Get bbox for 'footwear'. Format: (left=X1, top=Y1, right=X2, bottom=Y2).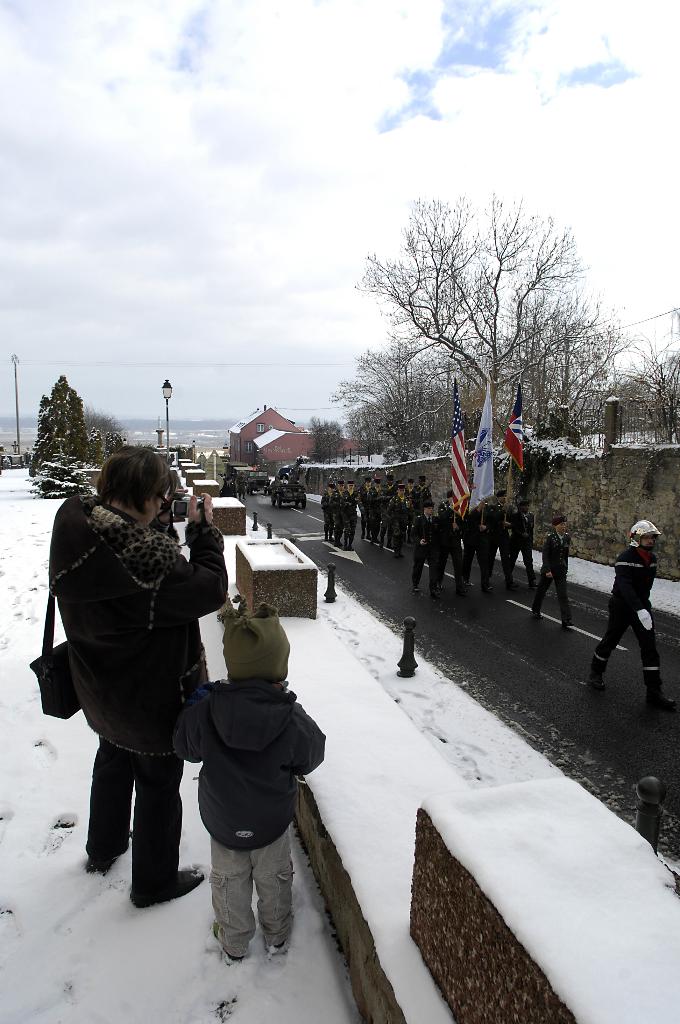
(left=128, top=864, right=209, bottom=900).
